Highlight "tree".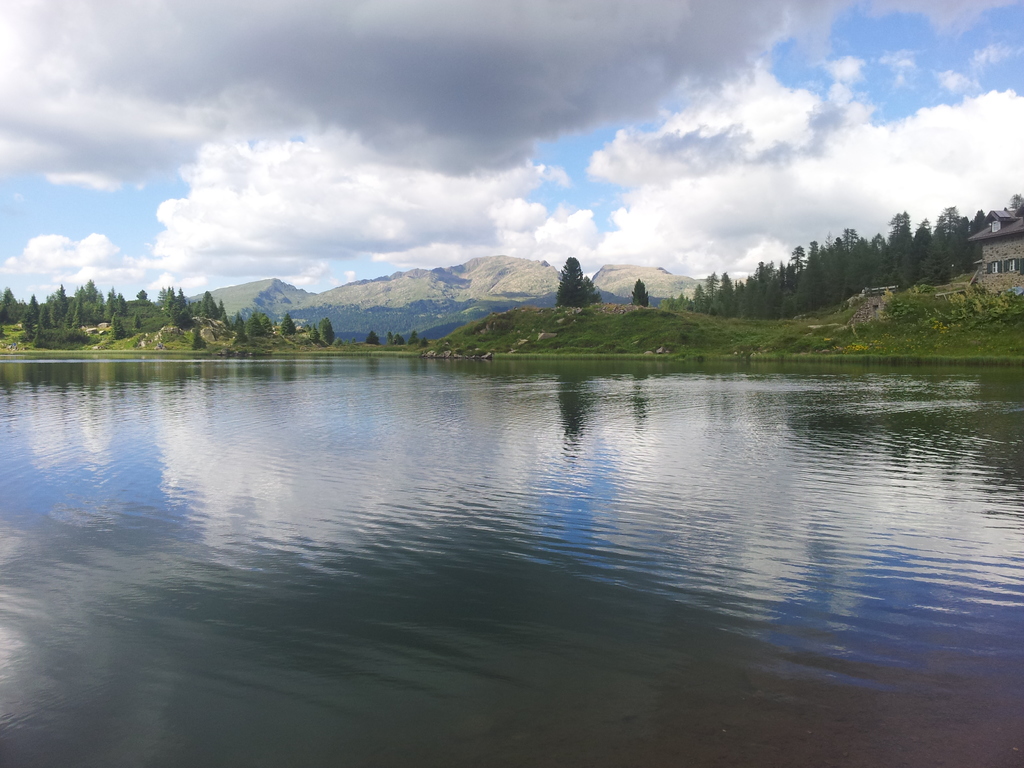
Highlighted region: (388, 331, 392, 345).
